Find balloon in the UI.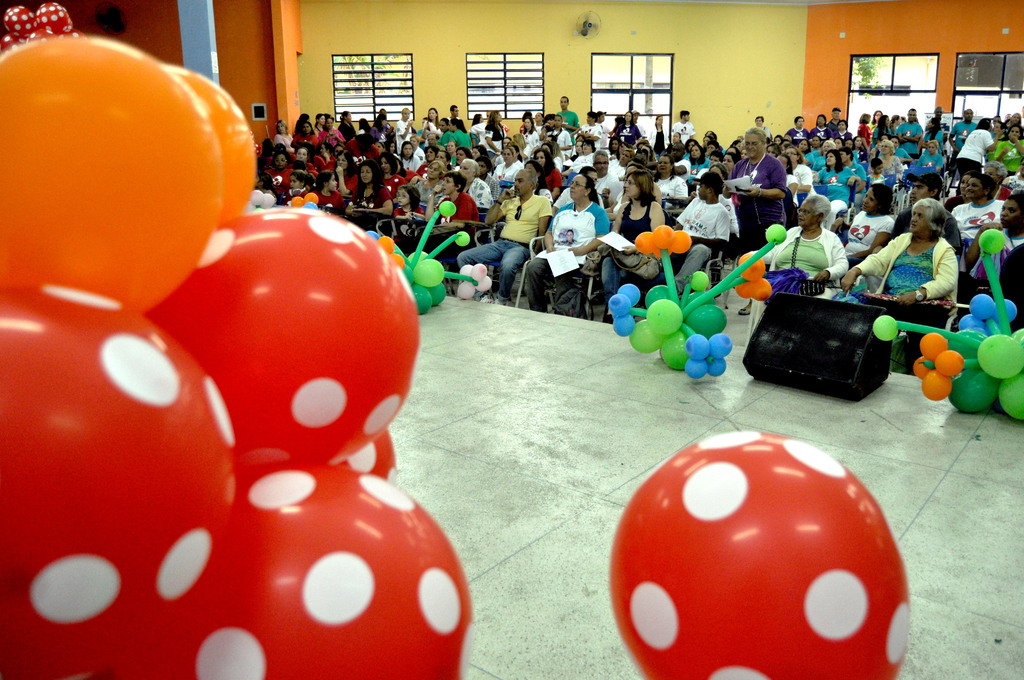
UI element at Rect(980, 252, 1009, 333).
